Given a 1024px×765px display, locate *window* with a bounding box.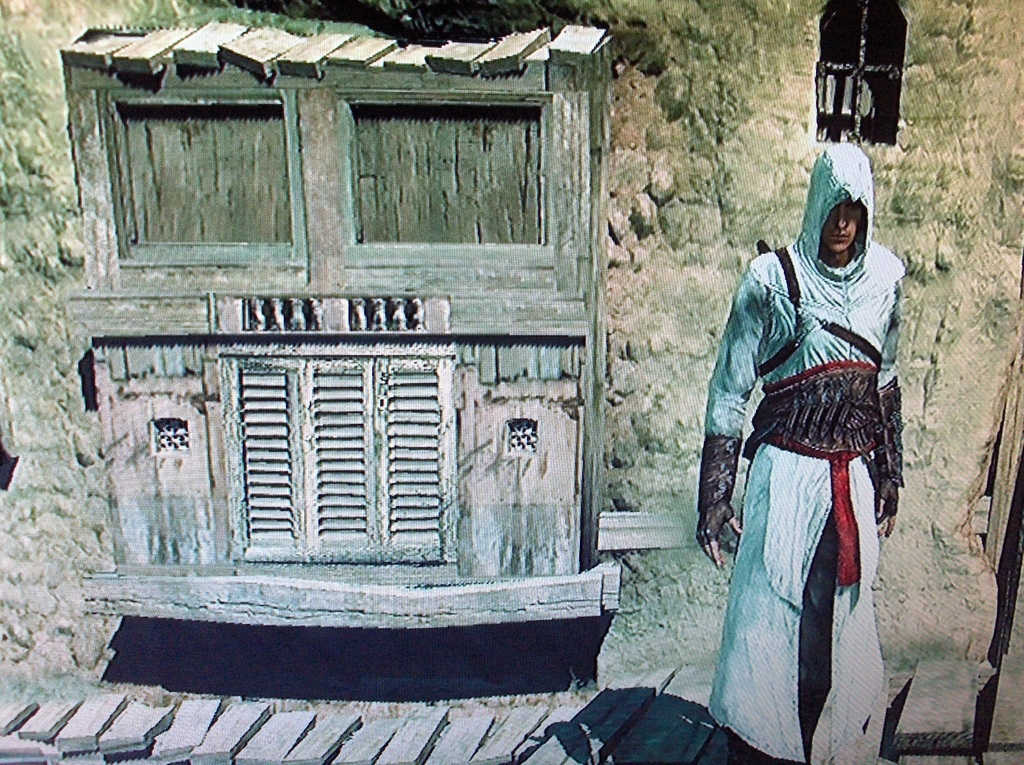
Located: detection(210, 282, 473, 555).
